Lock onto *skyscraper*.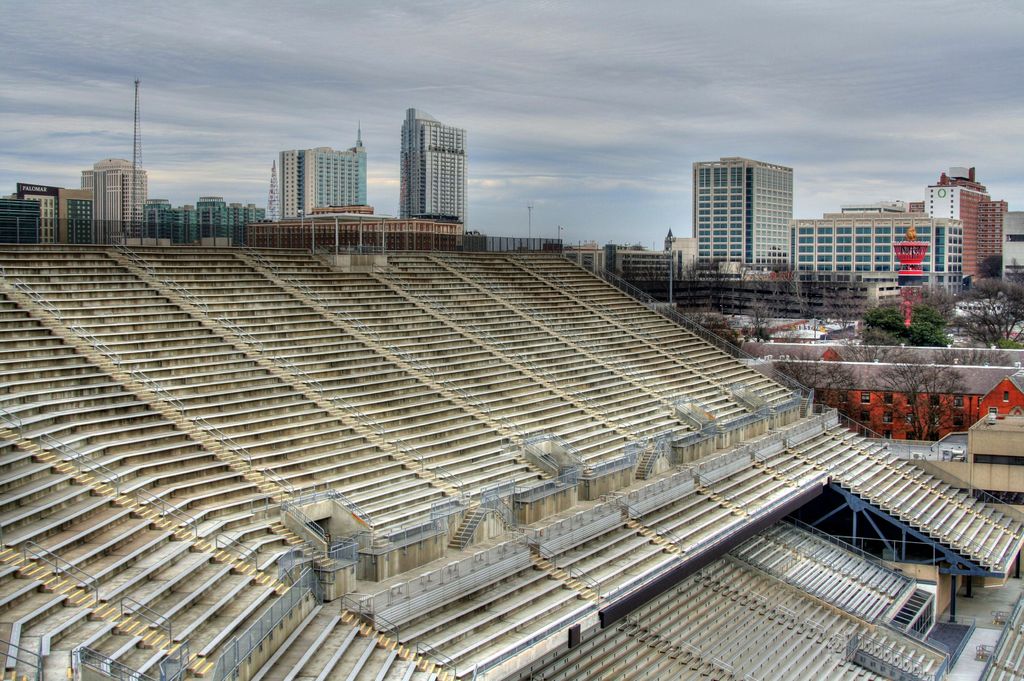
Locked: left=0, top=195, right=40, bottom=260.
